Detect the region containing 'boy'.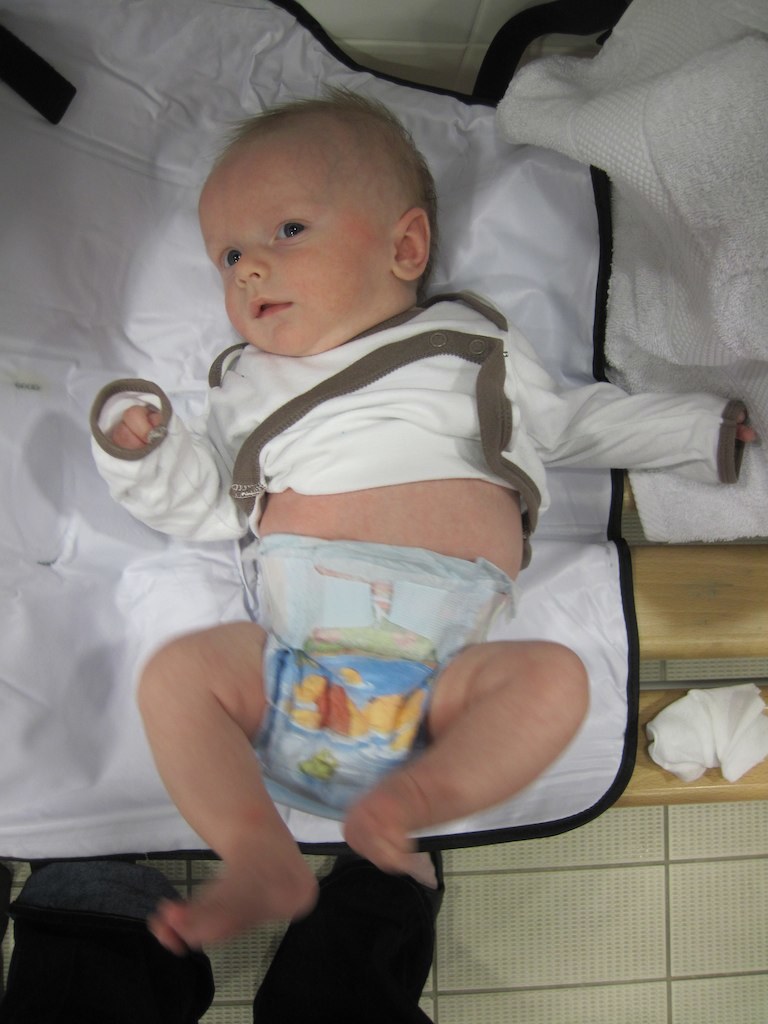
[79,73,652,955].
